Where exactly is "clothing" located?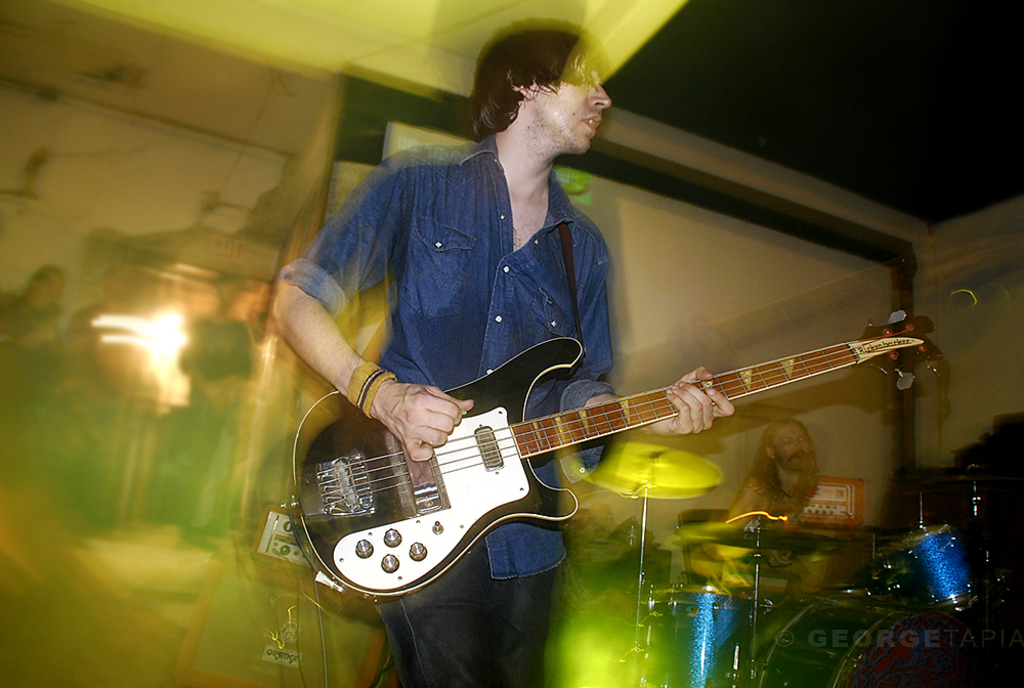
Its bounding box is locate(273, 127, 616, 687).
